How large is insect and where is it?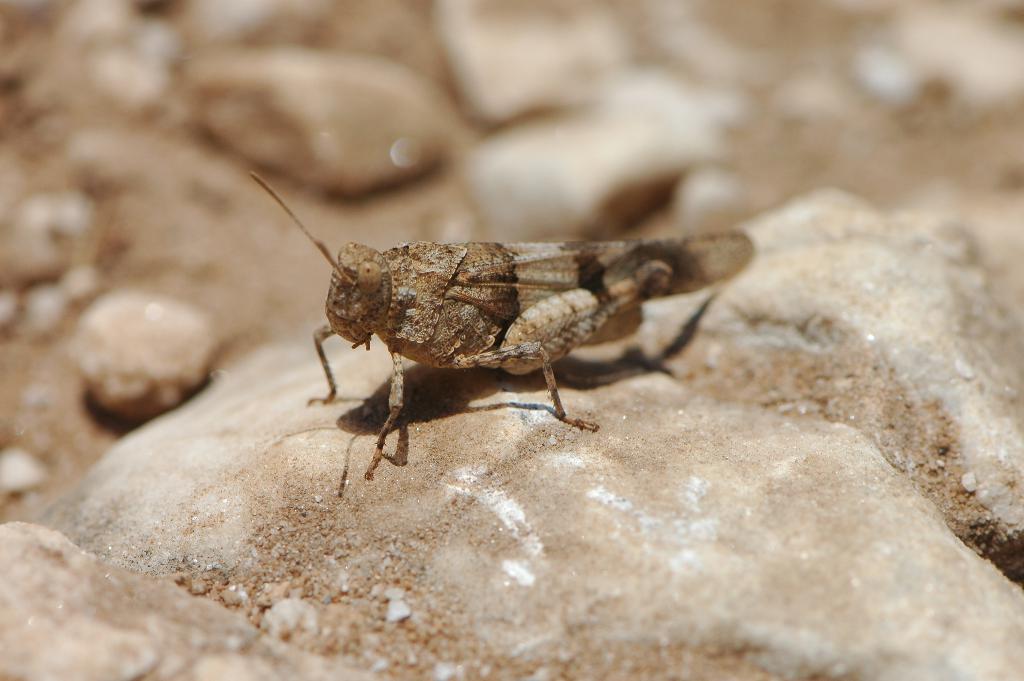
Bounding box: locate(250, 172, 755, 480).
